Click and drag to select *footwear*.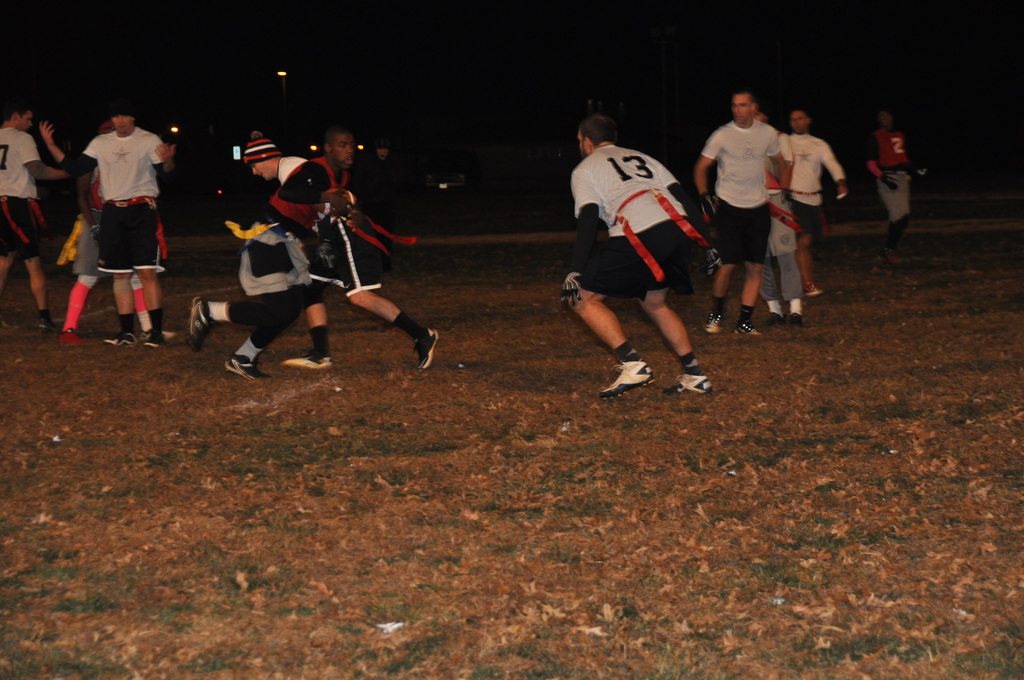
Selection: box(730, 319, 762, 339).
